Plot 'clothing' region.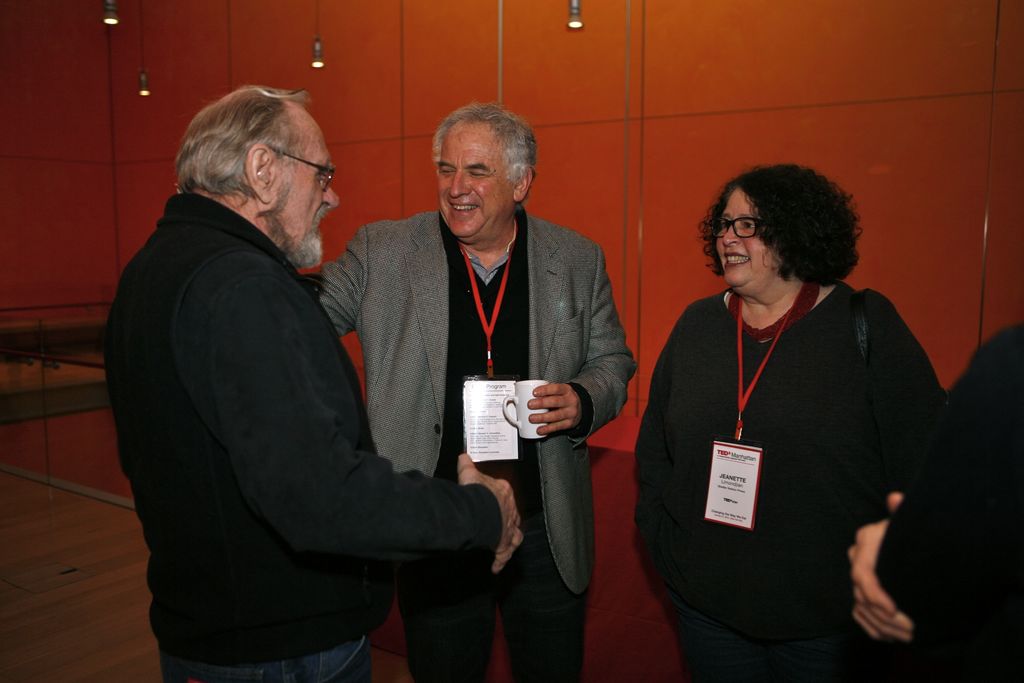
Plotted at <box>881,317,1023,682</box>.
